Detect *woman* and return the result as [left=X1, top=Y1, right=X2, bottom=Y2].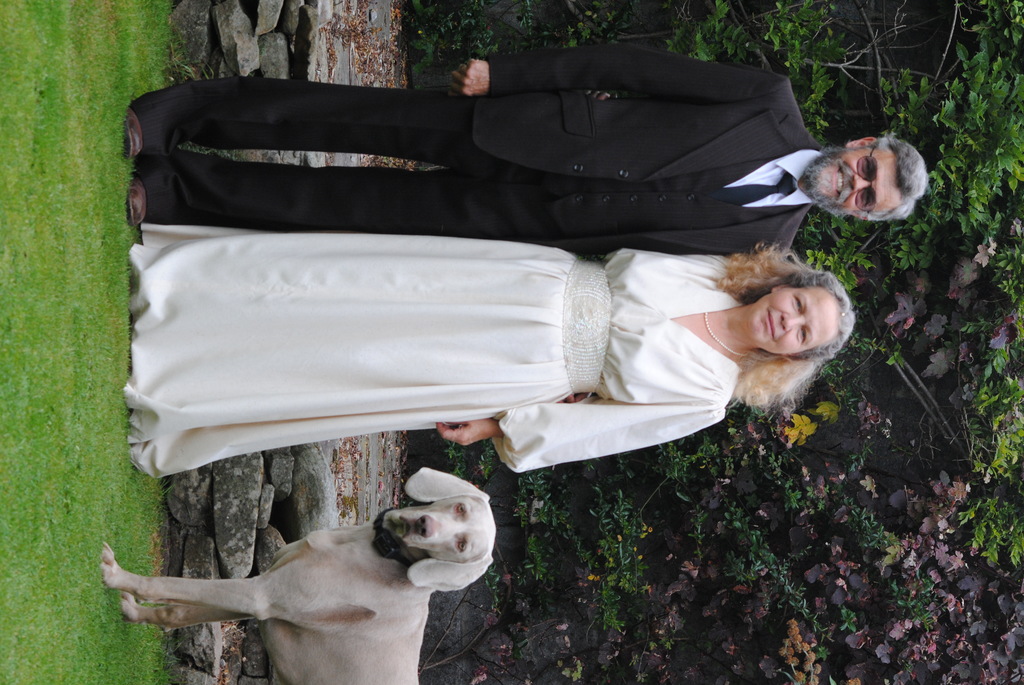
[left=141, top=207, right=856, bottom=508].
